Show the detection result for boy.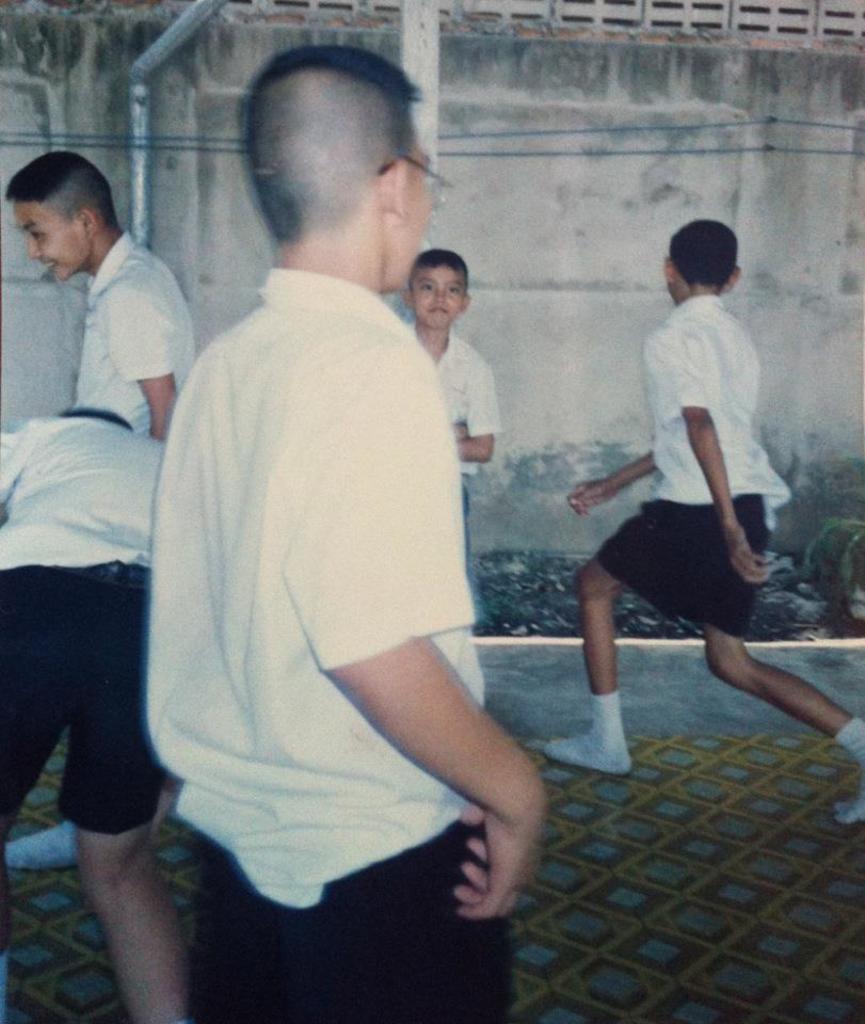
{"left": 144, "top": 41, "right": 550, "bottom": 1023}.
